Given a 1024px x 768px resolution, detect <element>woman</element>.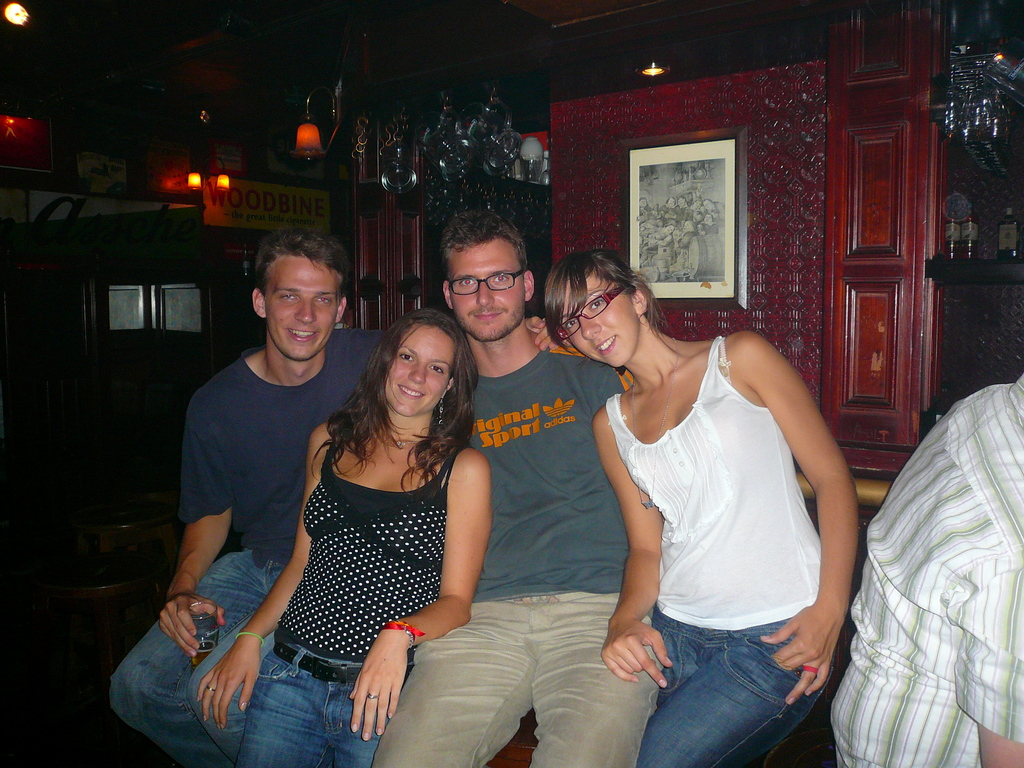
BBox(538, 244, 868, 767).
